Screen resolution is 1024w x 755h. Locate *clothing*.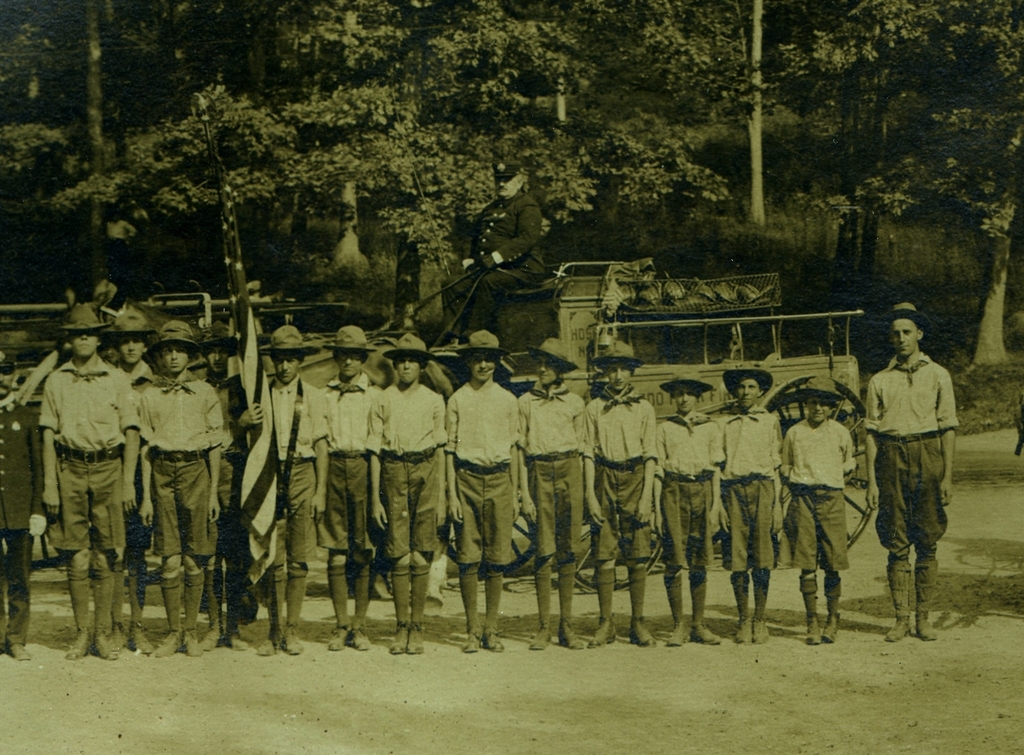
352:382:476:571.
